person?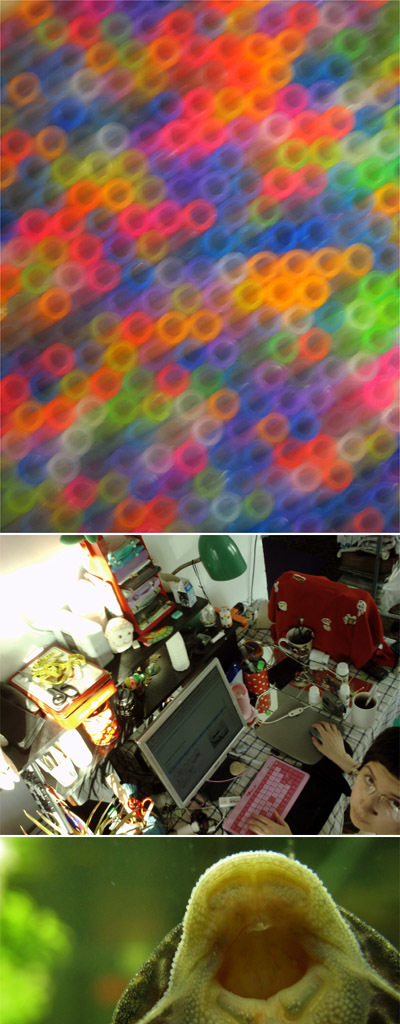
<box>246,720,399,834</box>
